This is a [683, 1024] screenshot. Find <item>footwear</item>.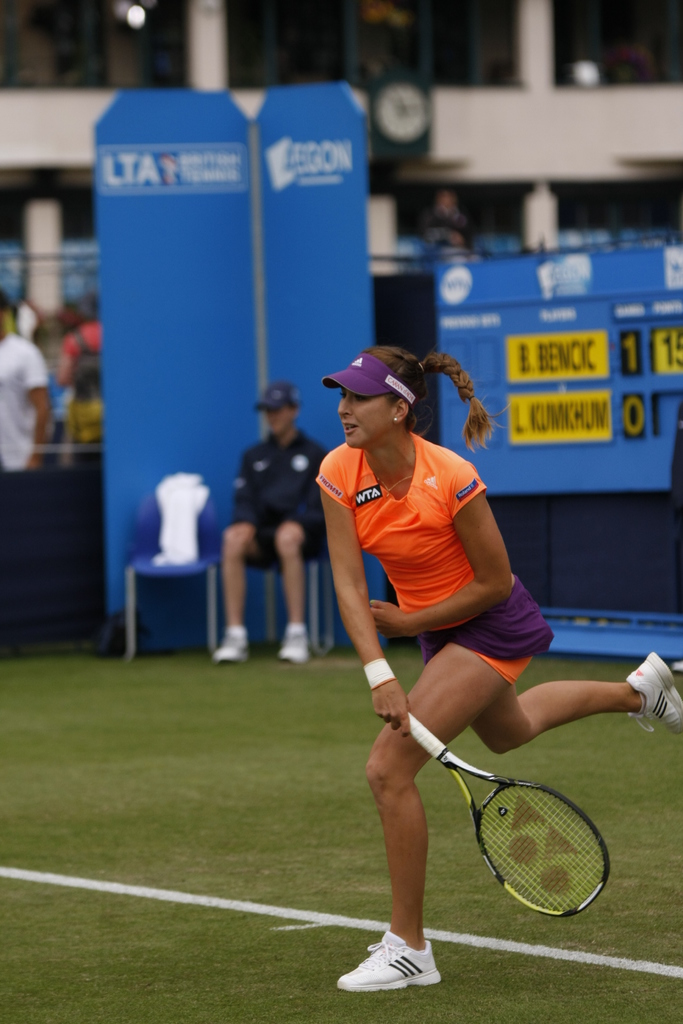
Bounding box: Rect(623, 653, 682, 740).
